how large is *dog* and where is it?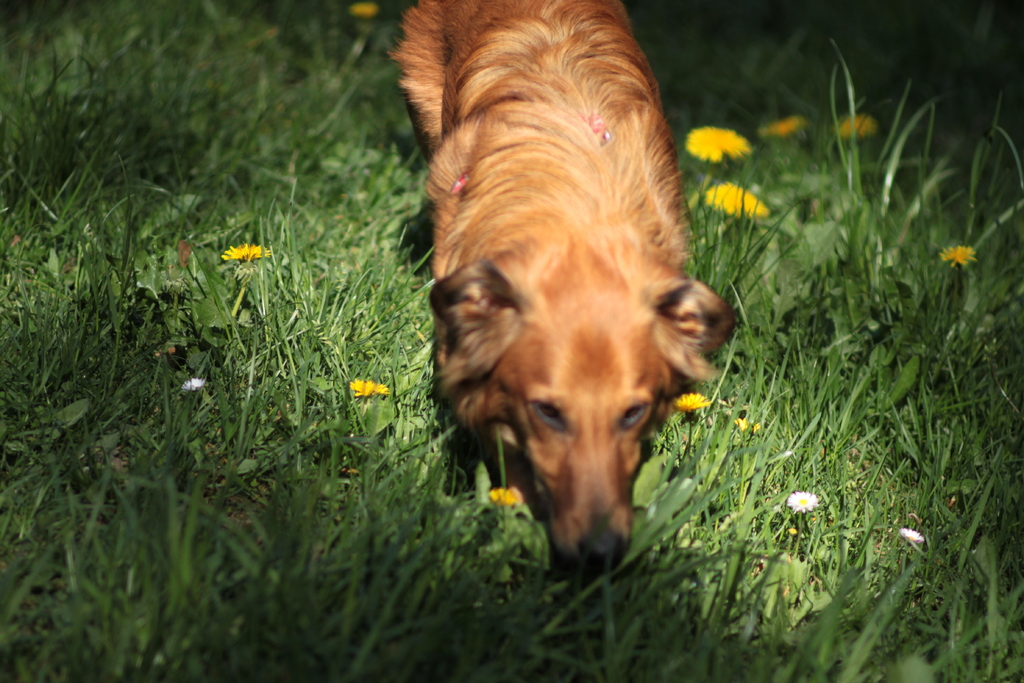
Bounding box: x1=384, y1=0, x2=739, y2=582.
